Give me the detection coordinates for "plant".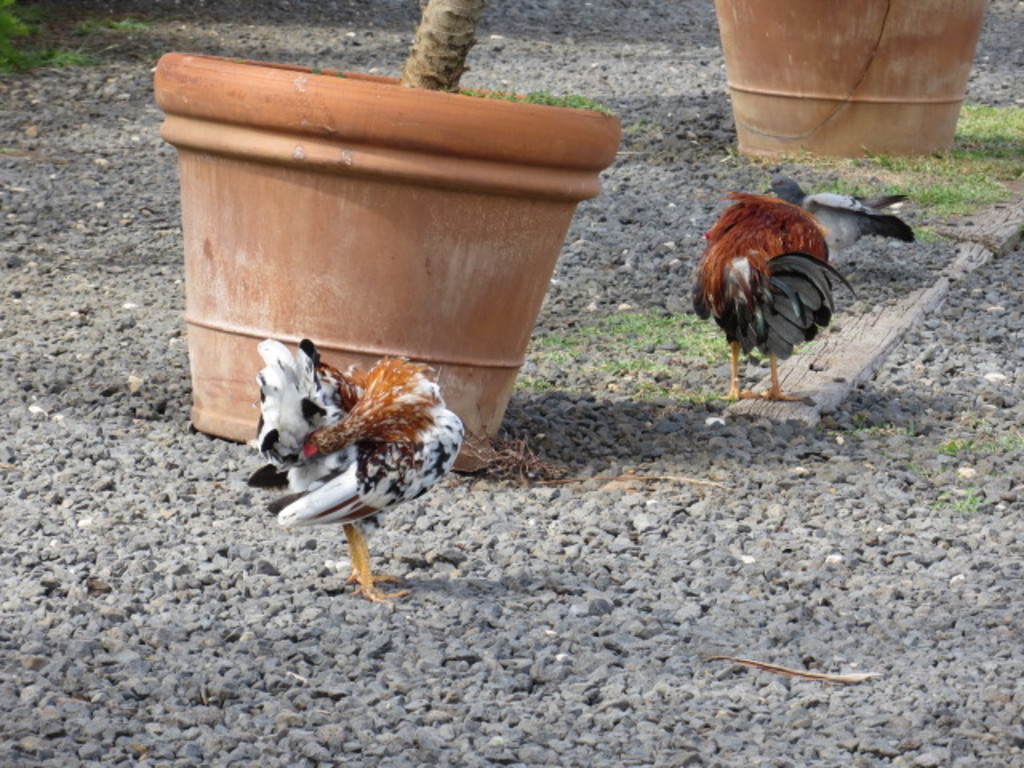
821:413:930:466.
